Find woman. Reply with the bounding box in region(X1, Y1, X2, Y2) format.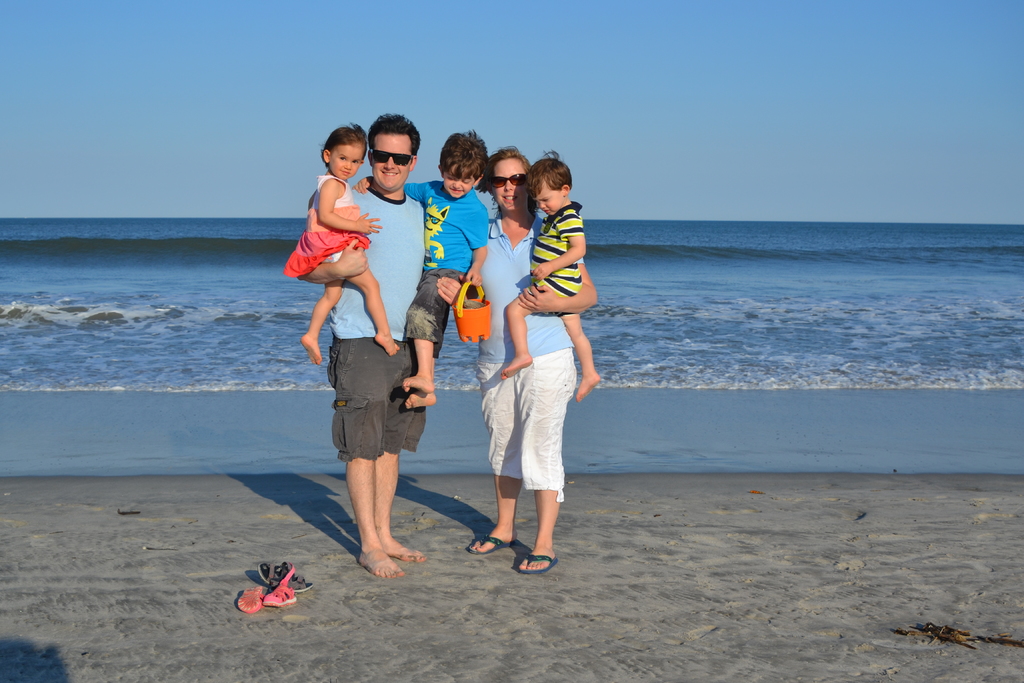
region(467, 143, 582, 573).
